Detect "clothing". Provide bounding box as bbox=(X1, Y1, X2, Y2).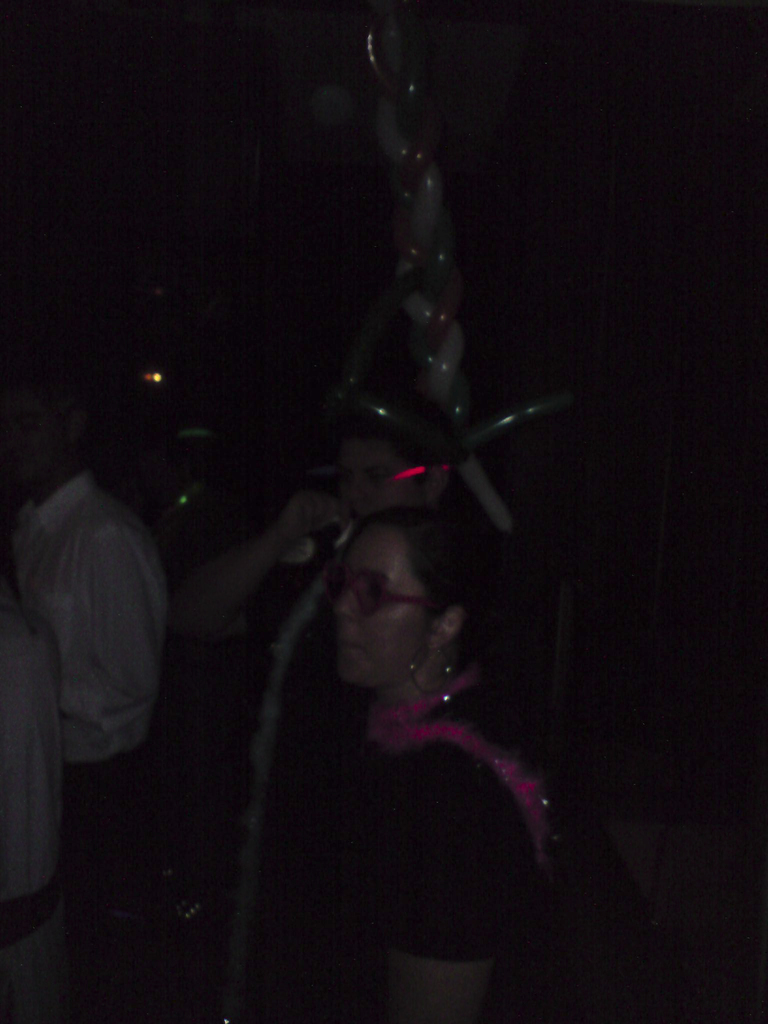
bbox=(0, 568, 77, 943).
